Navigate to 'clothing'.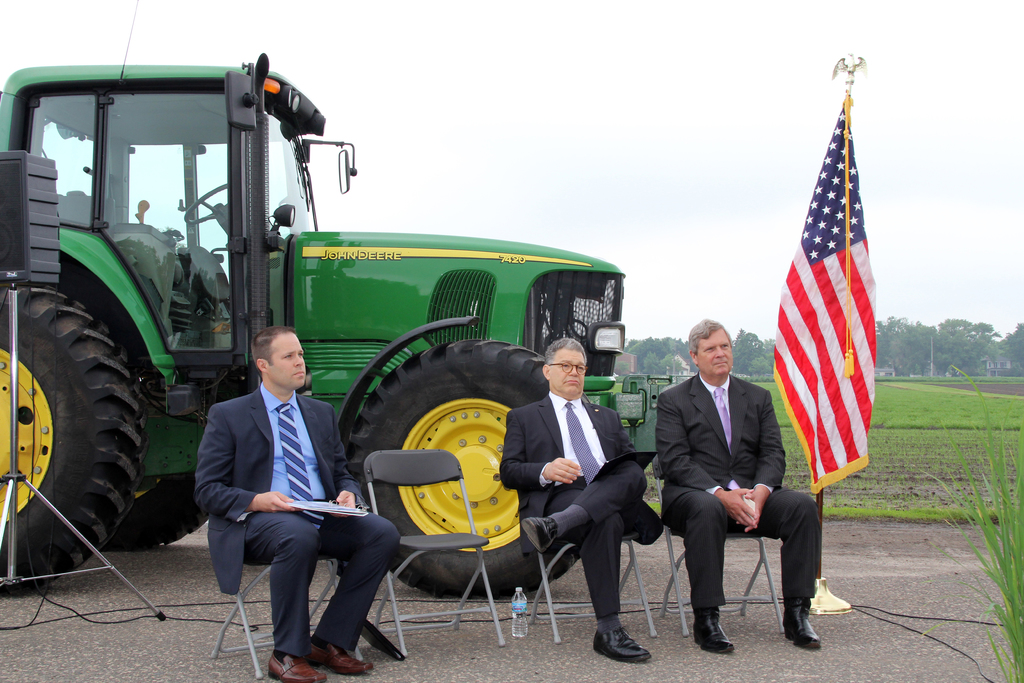
Navigation target: 493:391:657:624.
